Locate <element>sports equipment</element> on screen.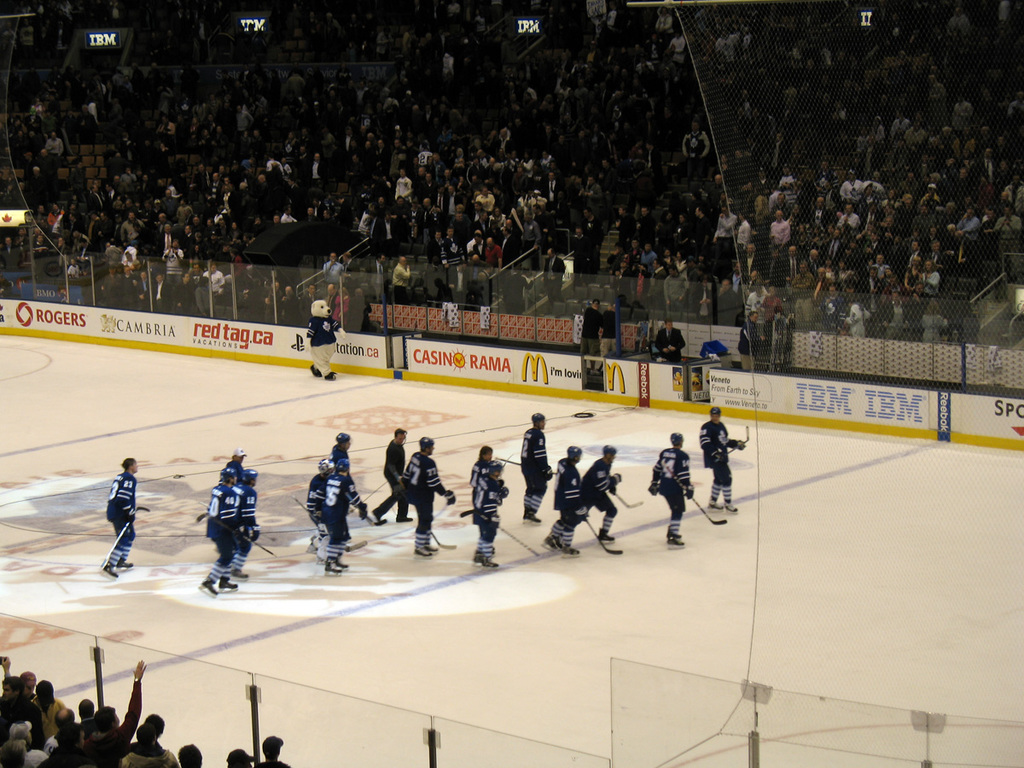
On screen at box=[352, 481, 384, 509].
